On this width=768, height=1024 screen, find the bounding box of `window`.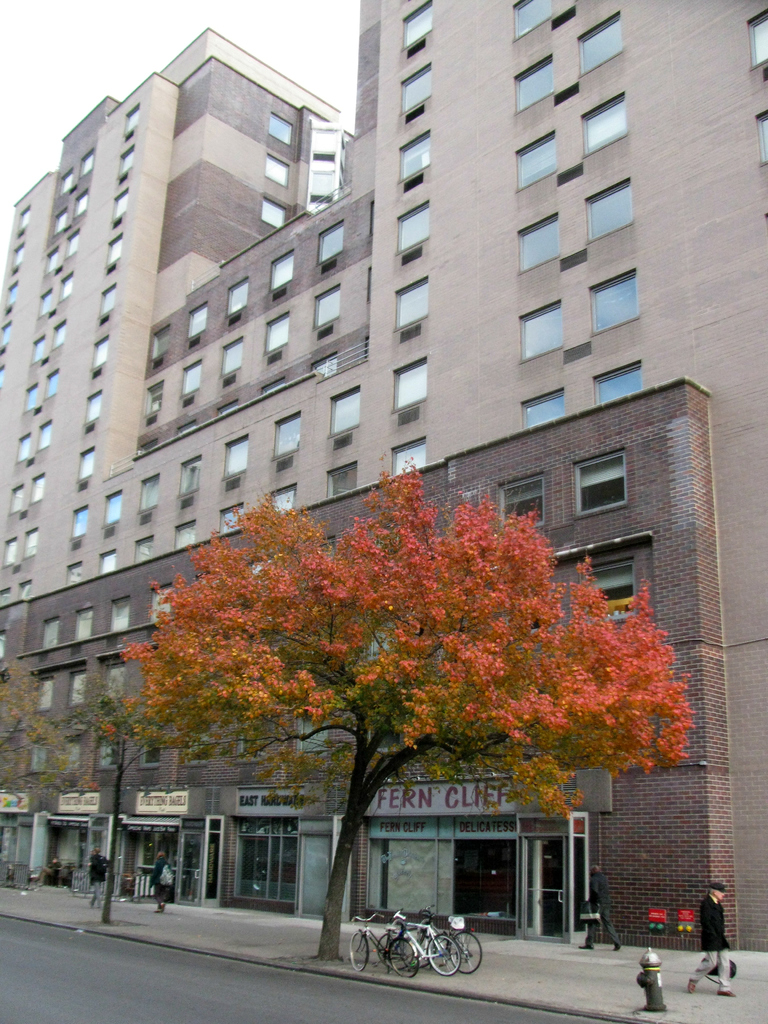
Bounding box: [111,594,132,634].
